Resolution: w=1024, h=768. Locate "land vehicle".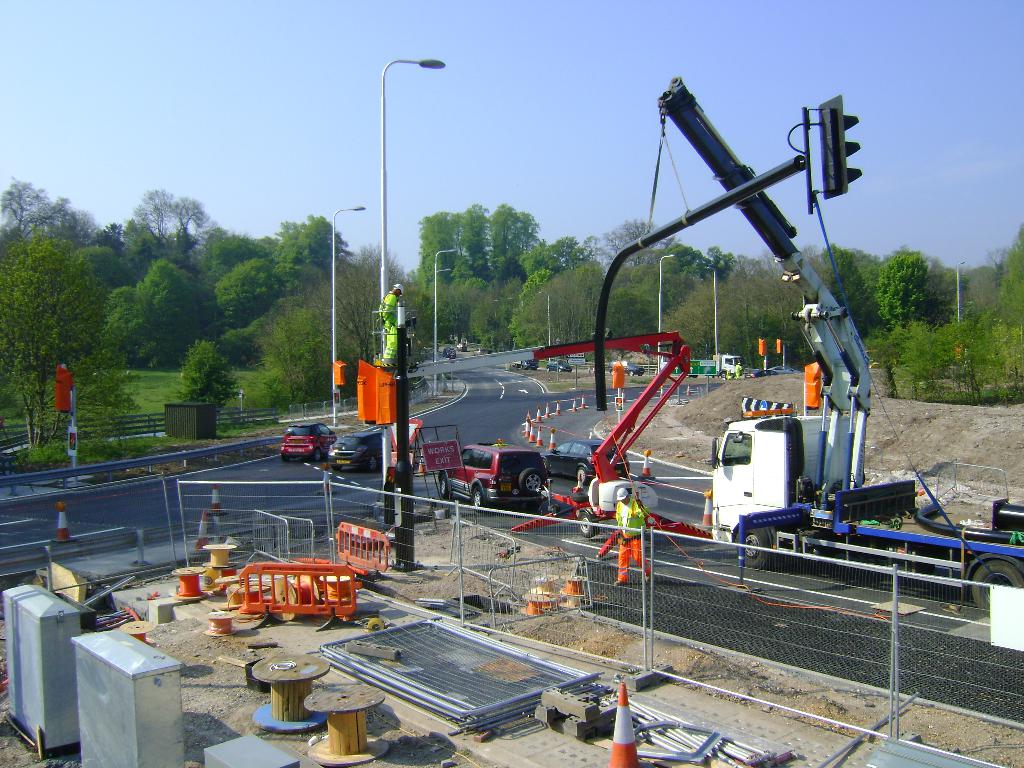
[442,346,457,359].
